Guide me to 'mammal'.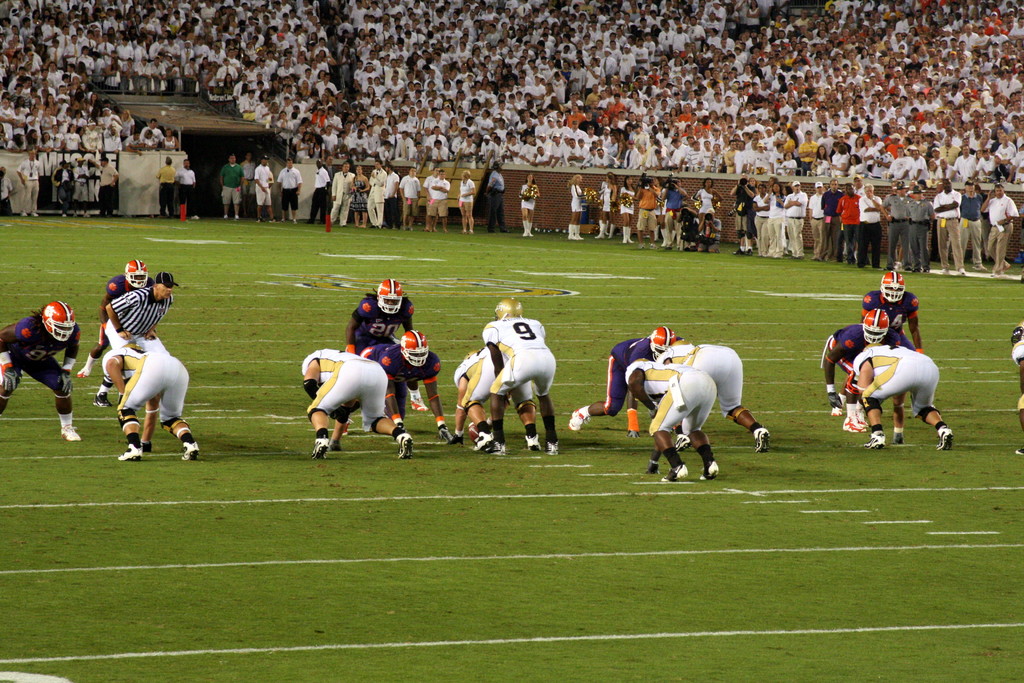
Guidance: bbox=[567, 327, 686, 436].
